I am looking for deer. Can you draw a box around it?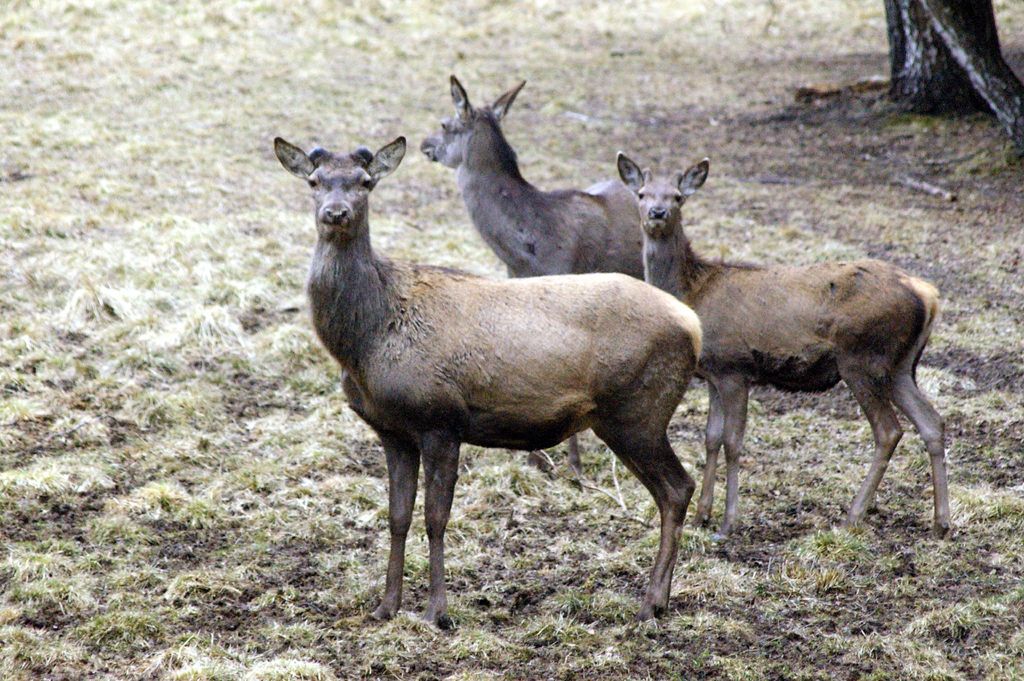
Sure, the bounding box is detection(618, 149, 952, 543).
